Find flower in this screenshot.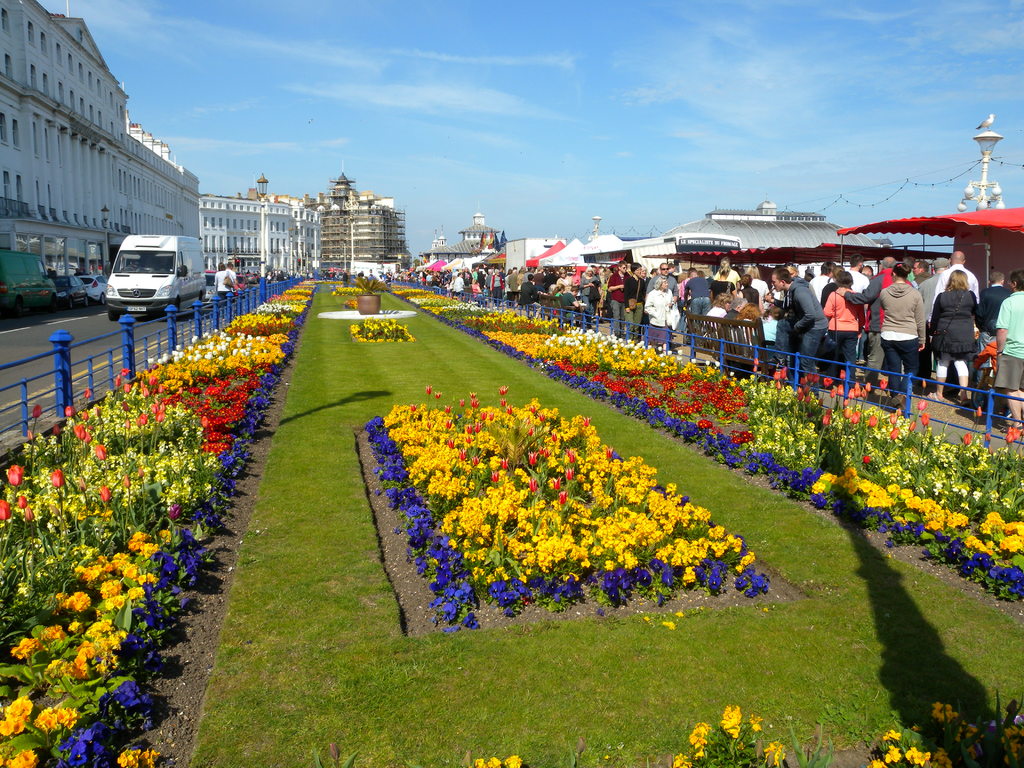
The bounding box for flower is crop(710, 700, 750, 745).
